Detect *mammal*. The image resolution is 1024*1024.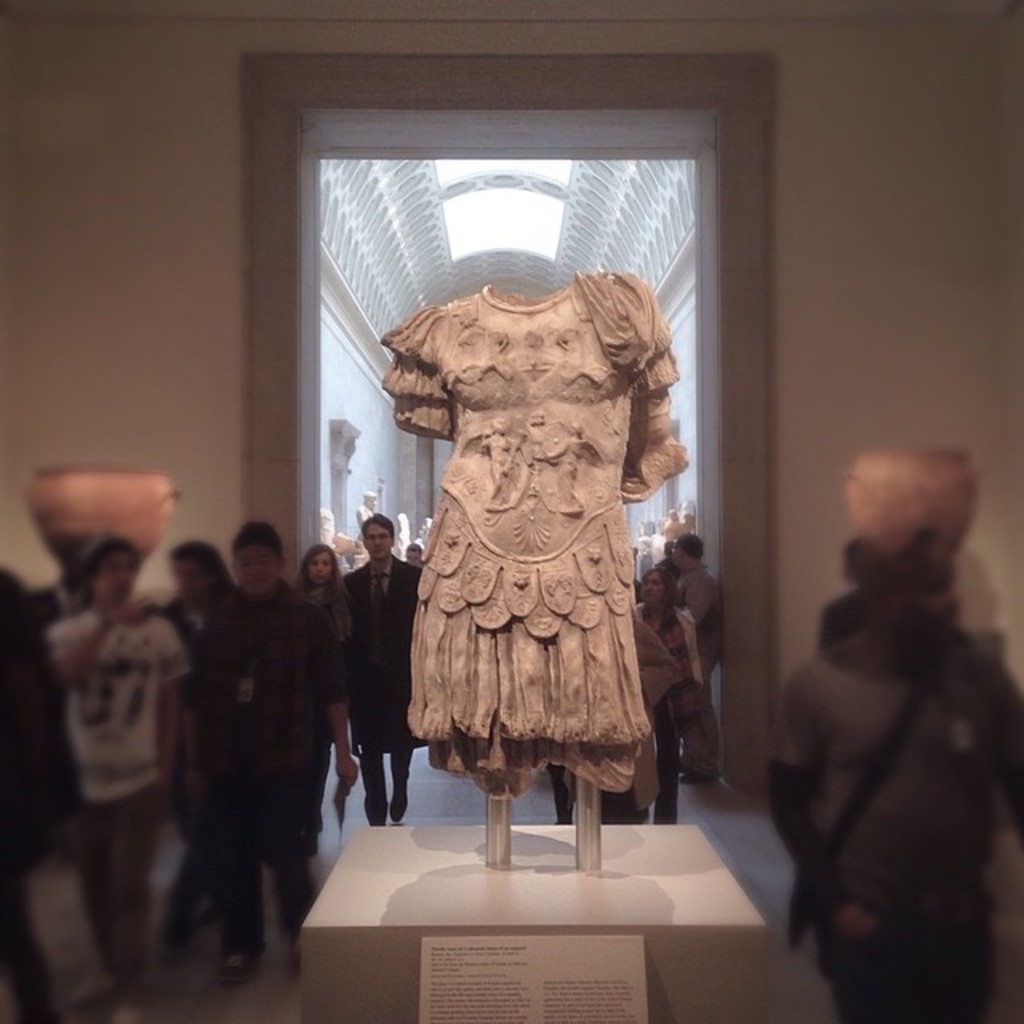
(x1=154, y1=531, x2=235, y2=981).
